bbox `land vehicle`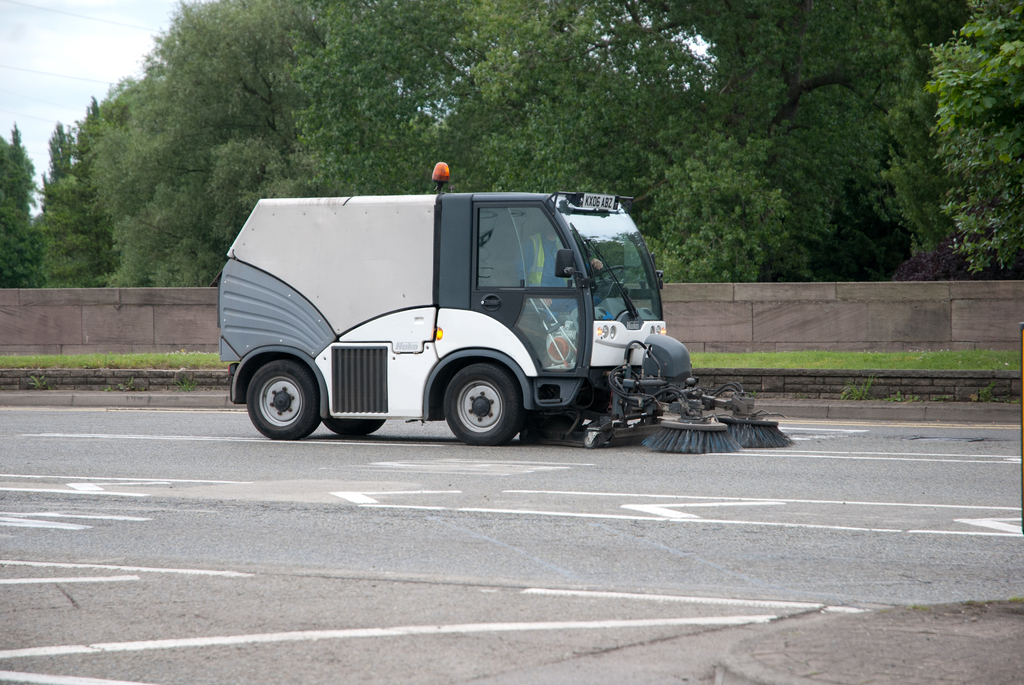
(206,173,747,451)
